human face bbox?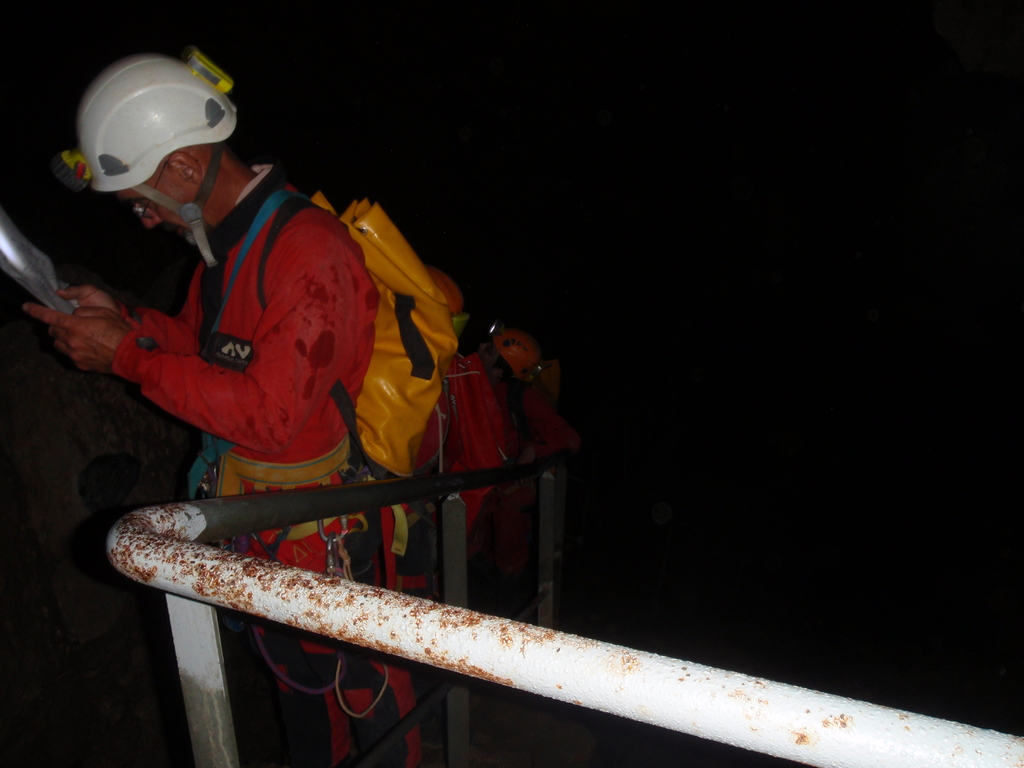
bbox=(118, 162, 205, 245)
